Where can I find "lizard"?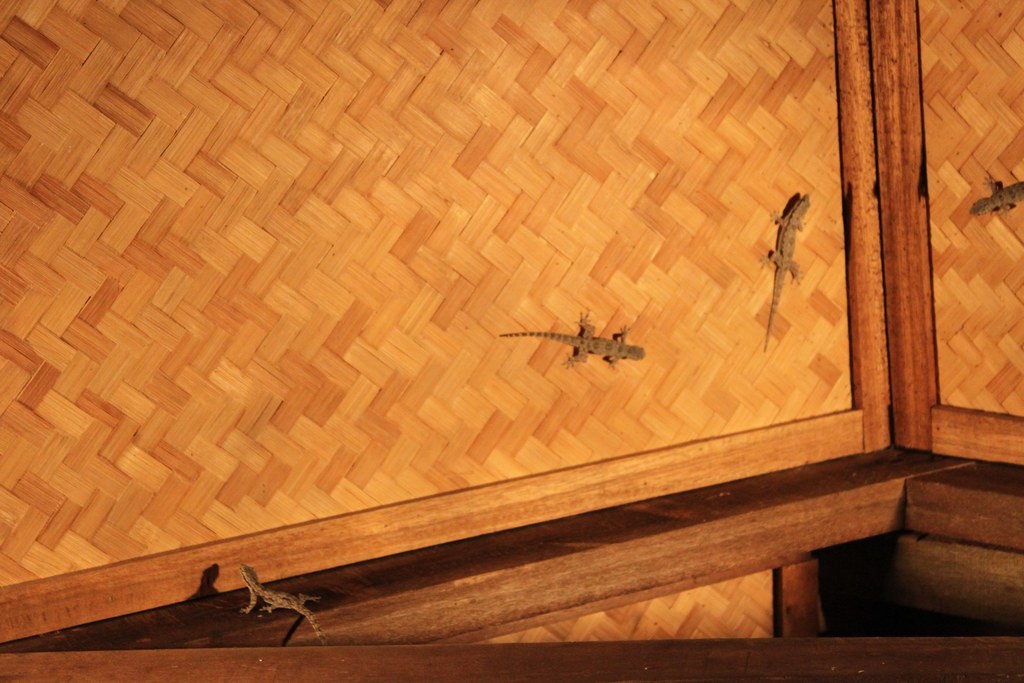
You can find it at {"left": 501, "top": 306, "right": 643, "bottom": 372}.
